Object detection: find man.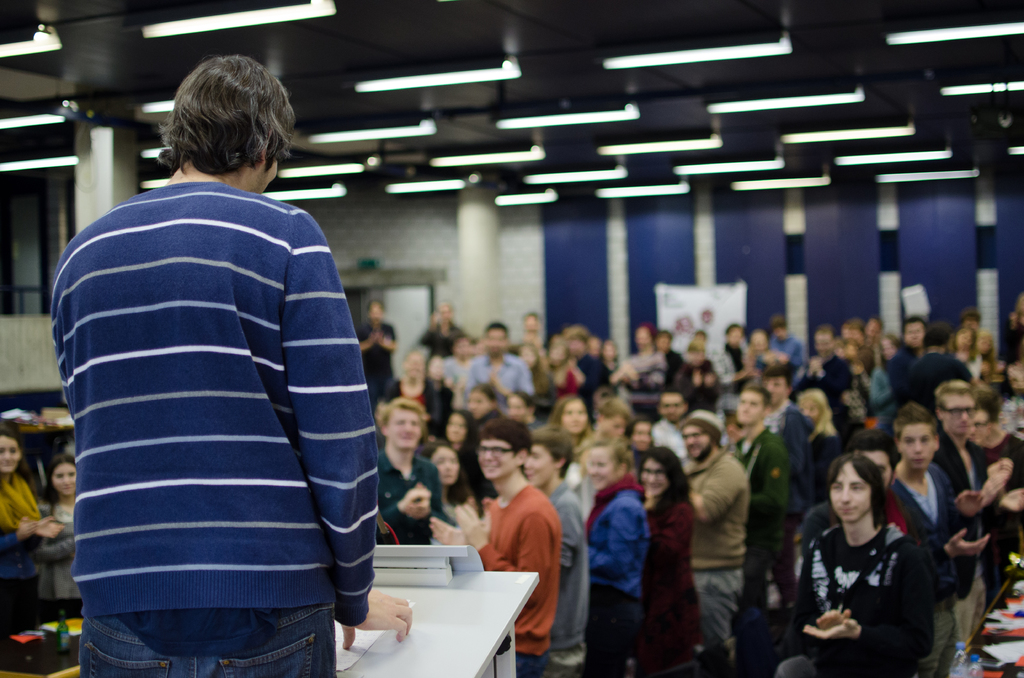
(652,386,692,463).
